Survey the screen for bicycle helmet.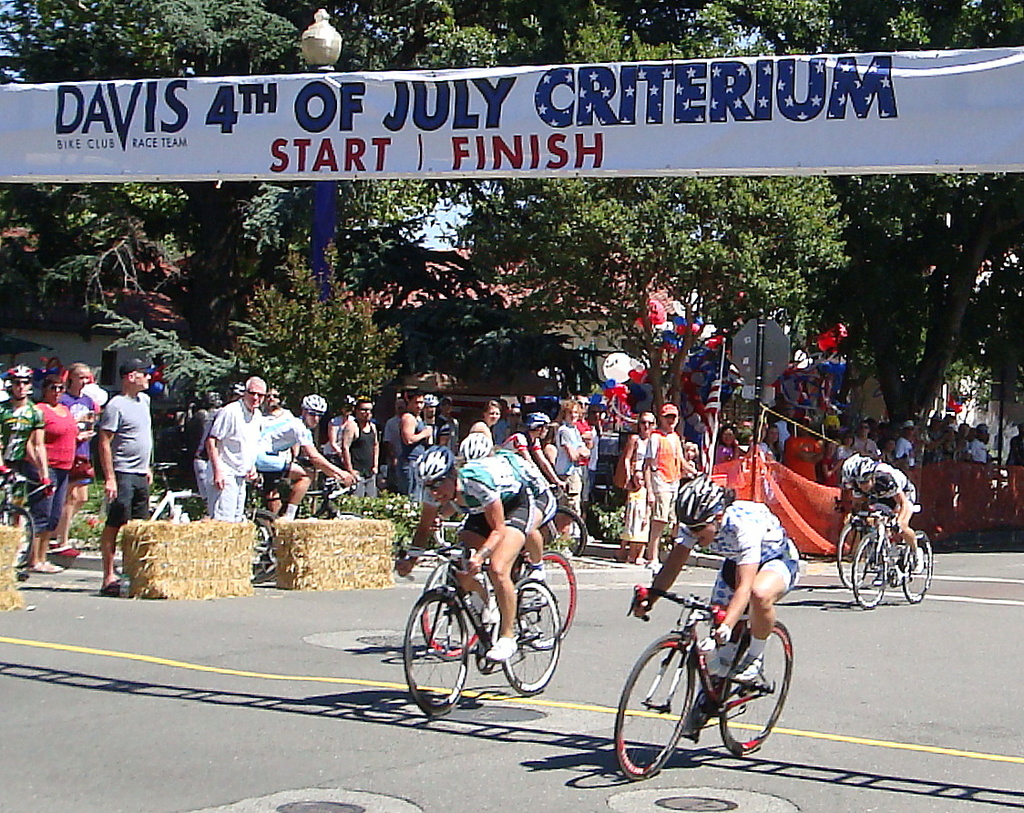
Survey found: x1=838 y1=455 x2=876 y2=479.
